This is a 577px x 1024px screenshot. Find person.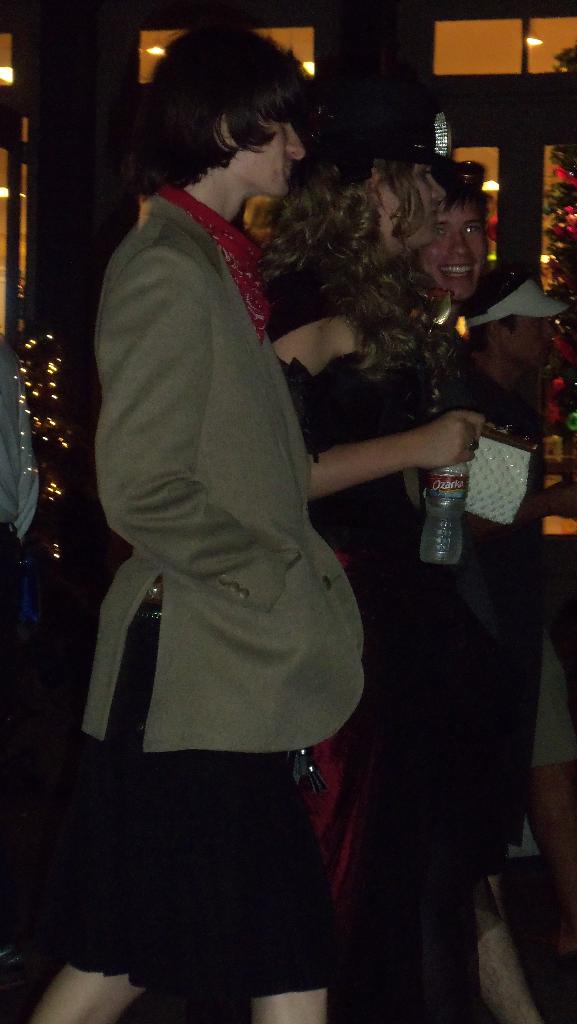
Bounding box: bbox(468, 239, 576, 982).
